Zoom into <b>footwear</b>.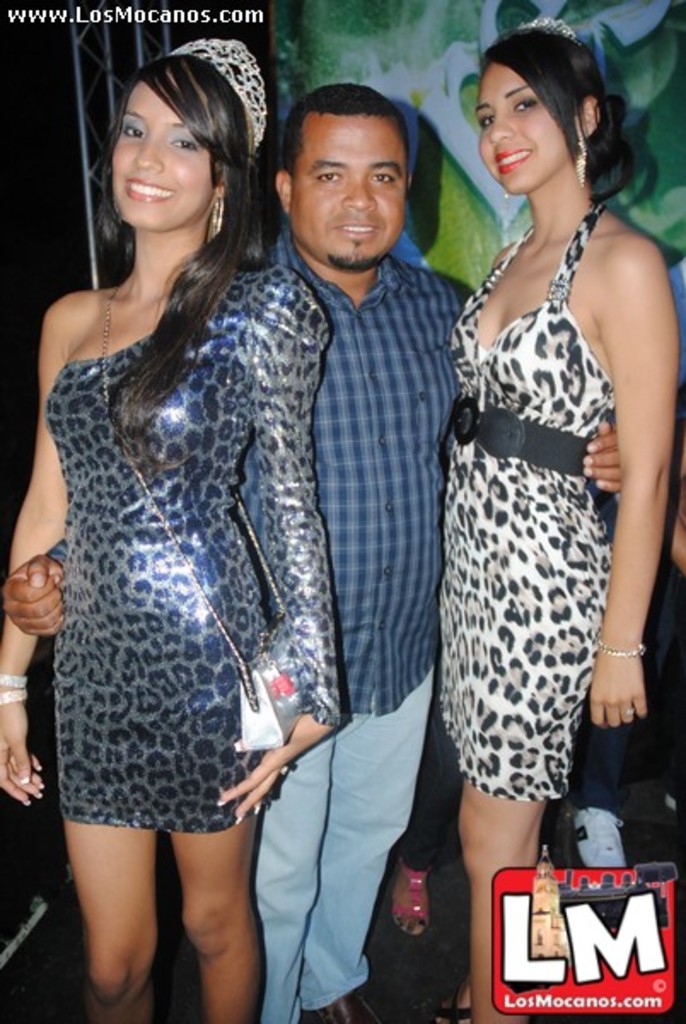
Zoom target: BBox(391, 855, 433, 934).
